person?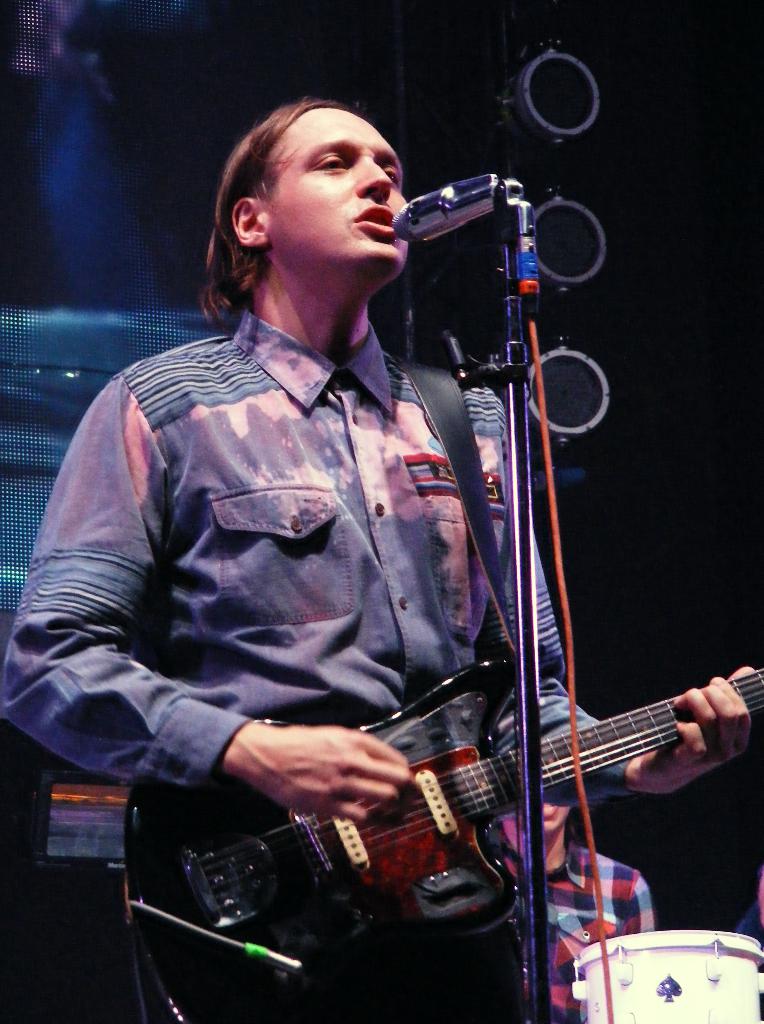
[1,92,763,1018]
